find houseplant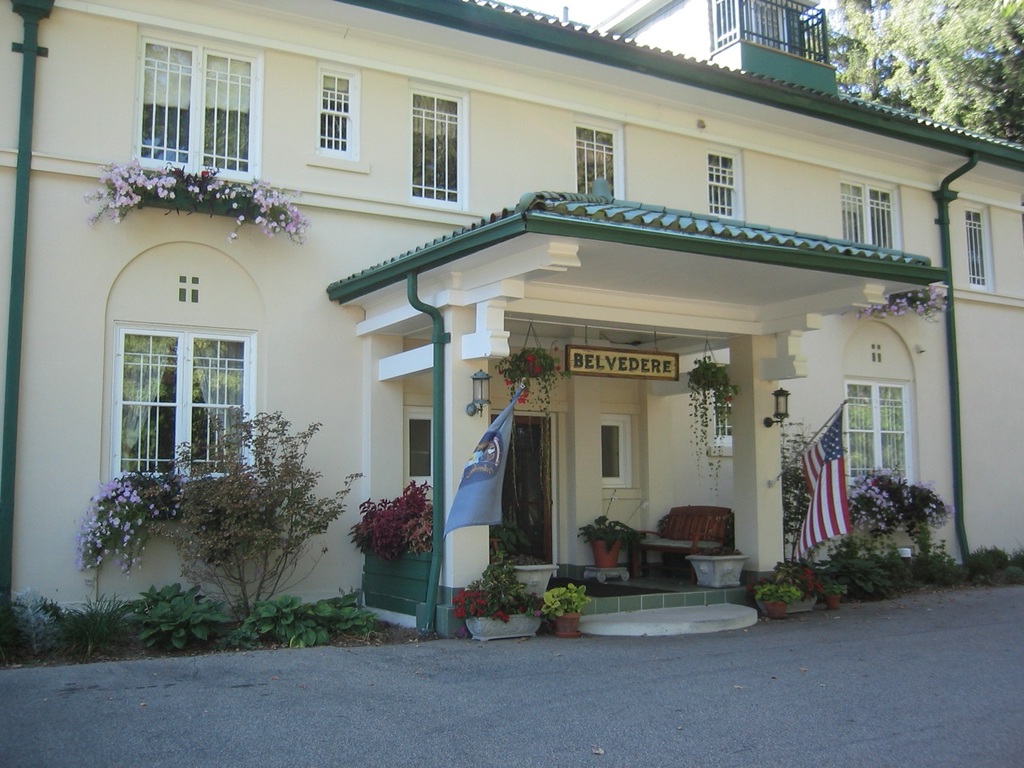
locate(494, 342, 572, 510)
